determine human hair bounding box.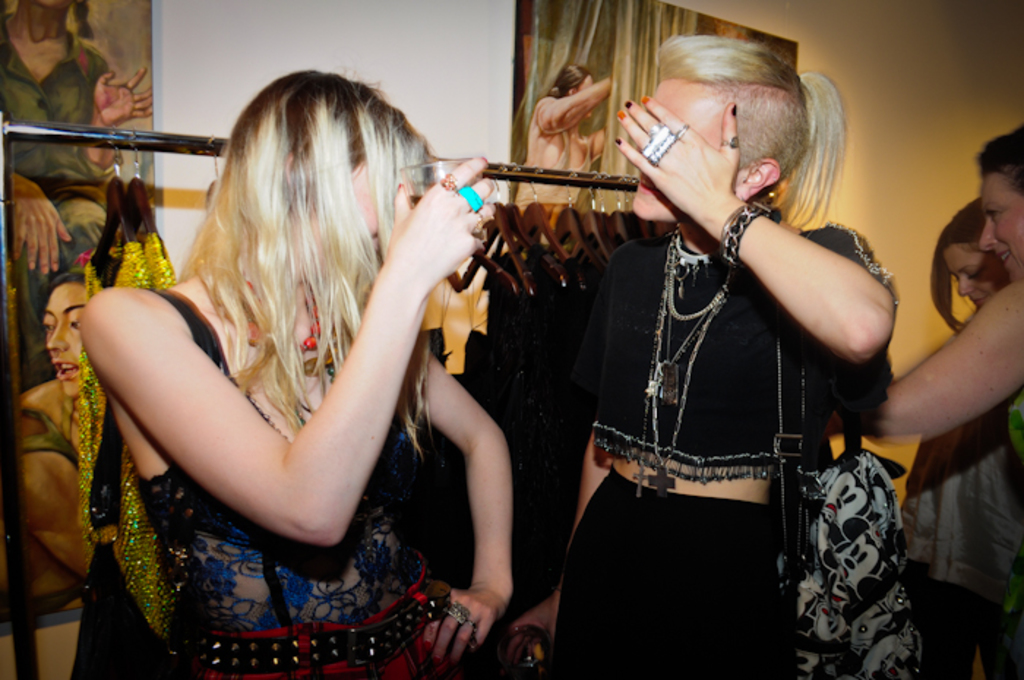
Determined: [977,124,1023,203].
